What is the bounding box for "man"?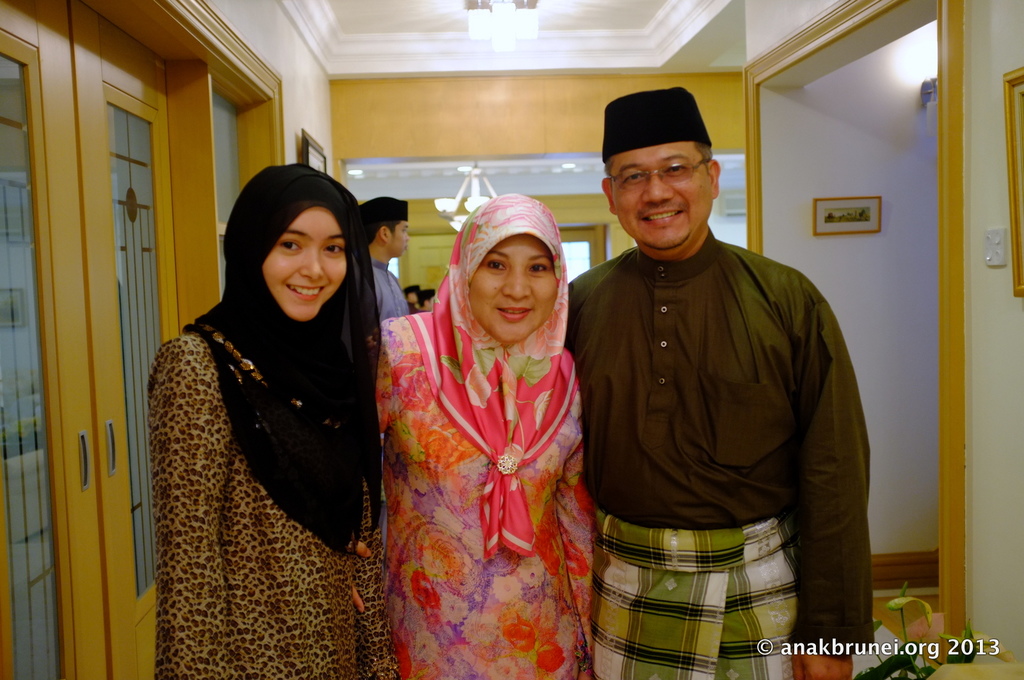
{"x1": 353, "y1": 198, "x2": 410, "y2": 342}.
